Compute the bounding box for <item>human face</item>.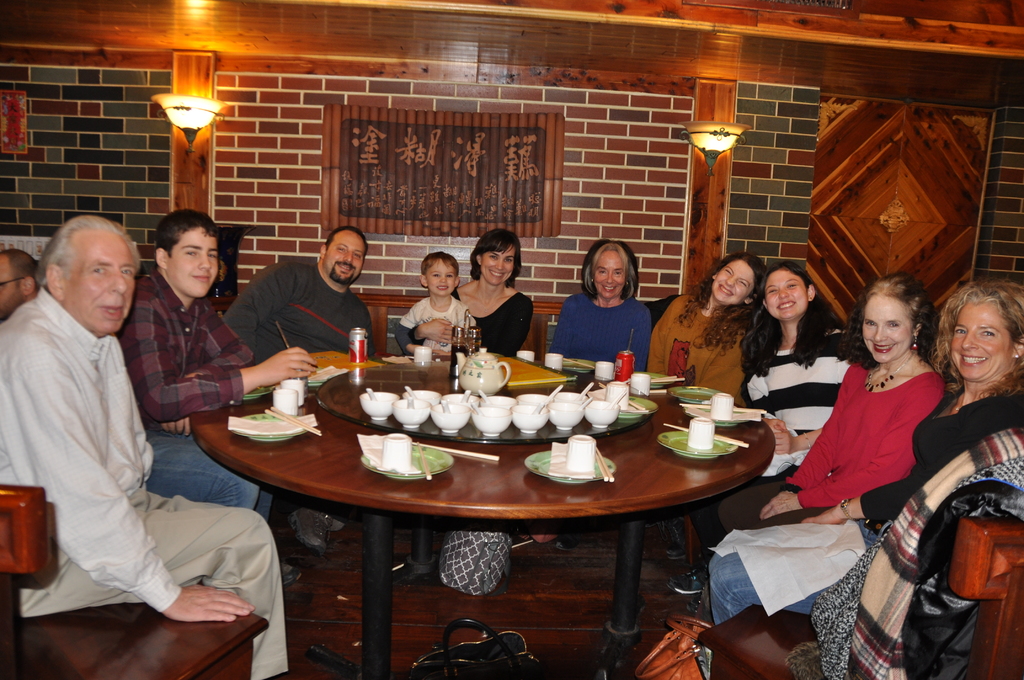
<box>168,222,221,295</box>.
